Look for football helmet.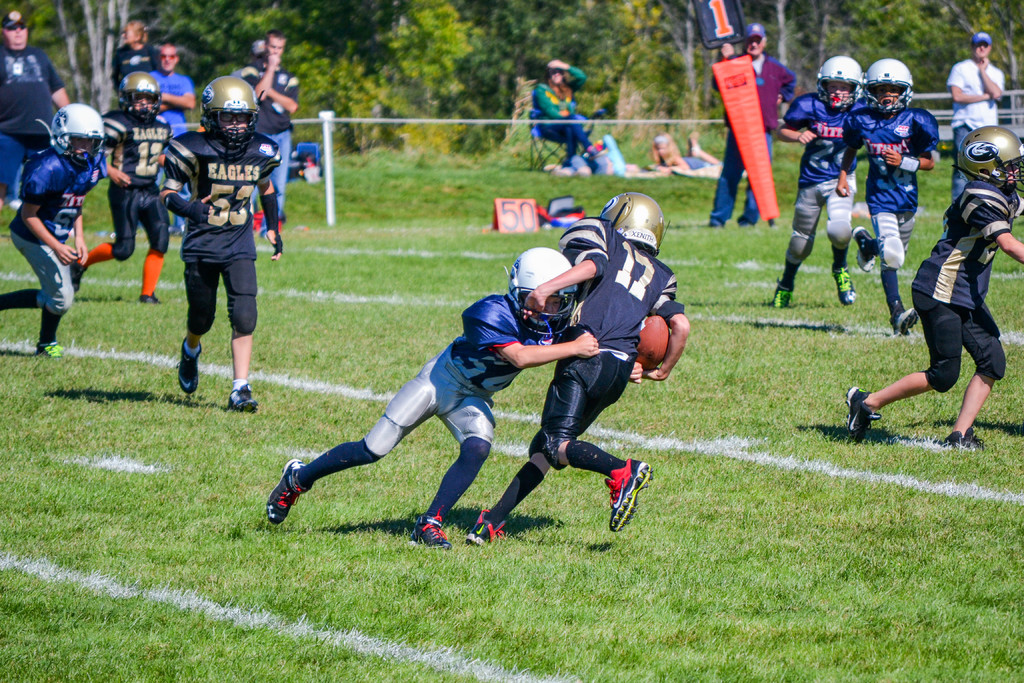
Found: [x1=122, y1=70, x2=159, y2=122].
